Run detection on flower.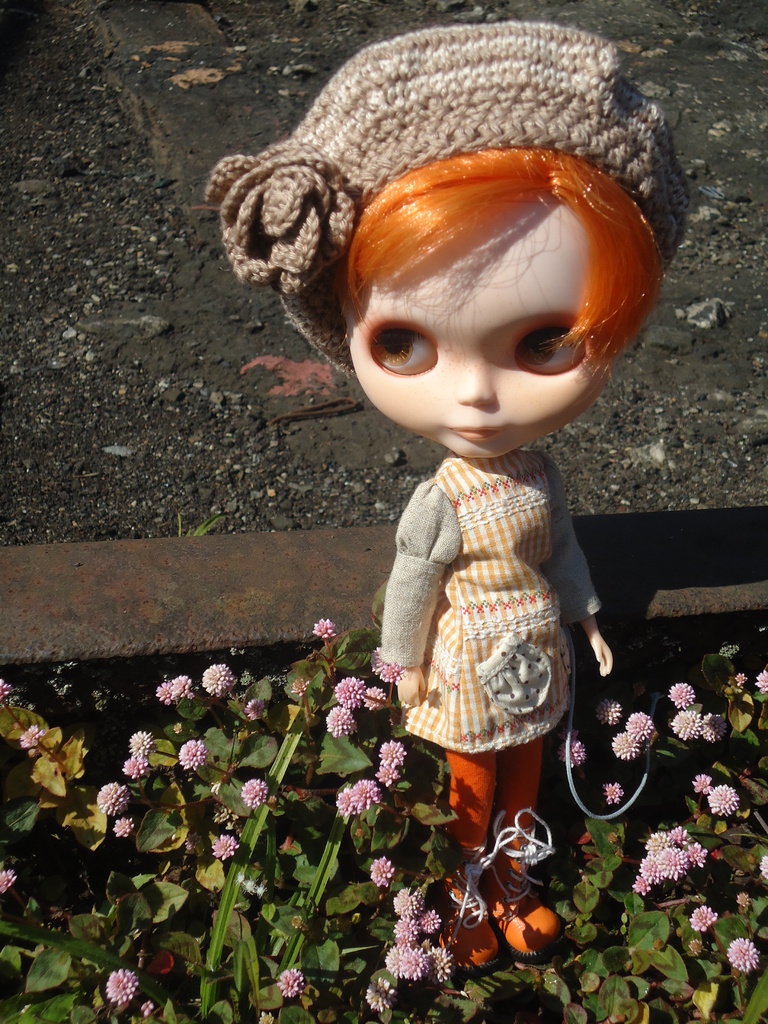
Result: {"x1": 559, "y1": 741, "x2": 587, "y2": 774}.
